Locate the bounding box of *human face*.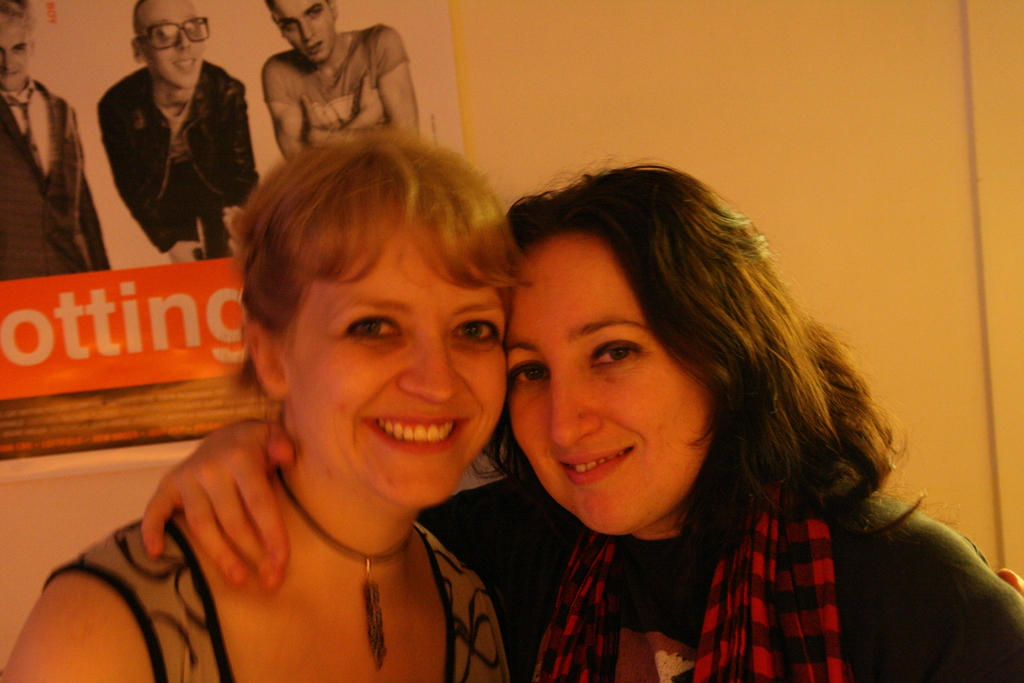
Bounding box: <bbox>278, 0, 338, 74</bbox>.
